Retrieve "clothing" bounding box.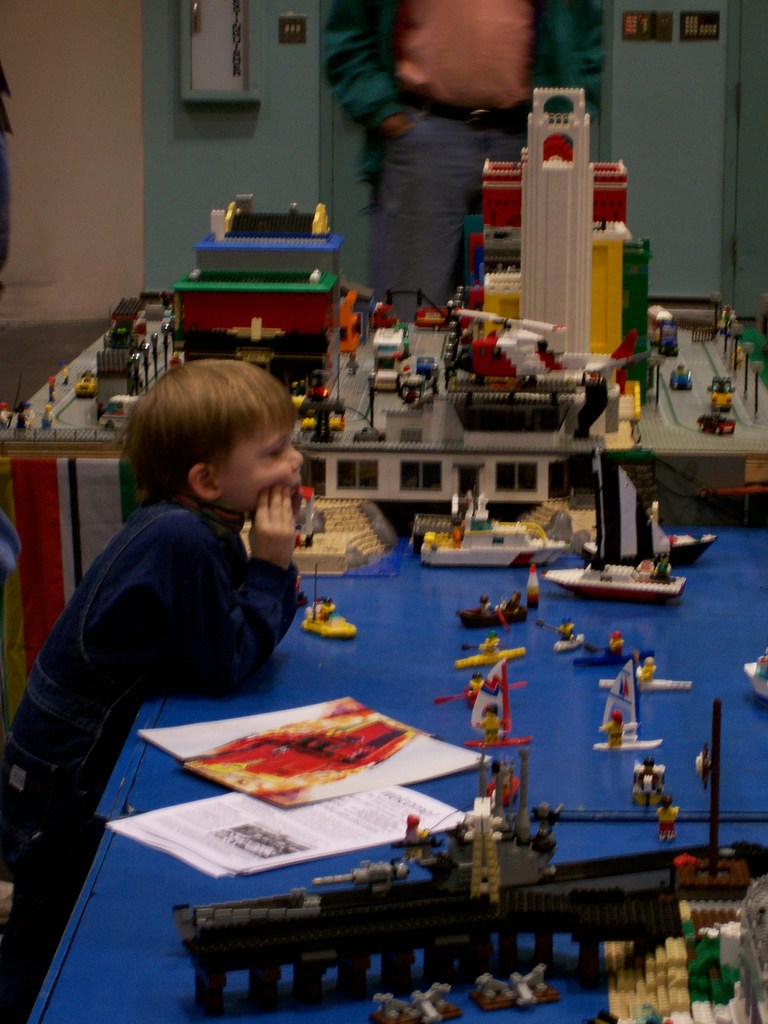
Bounding box: BBox(502, 598, 524, 616).
